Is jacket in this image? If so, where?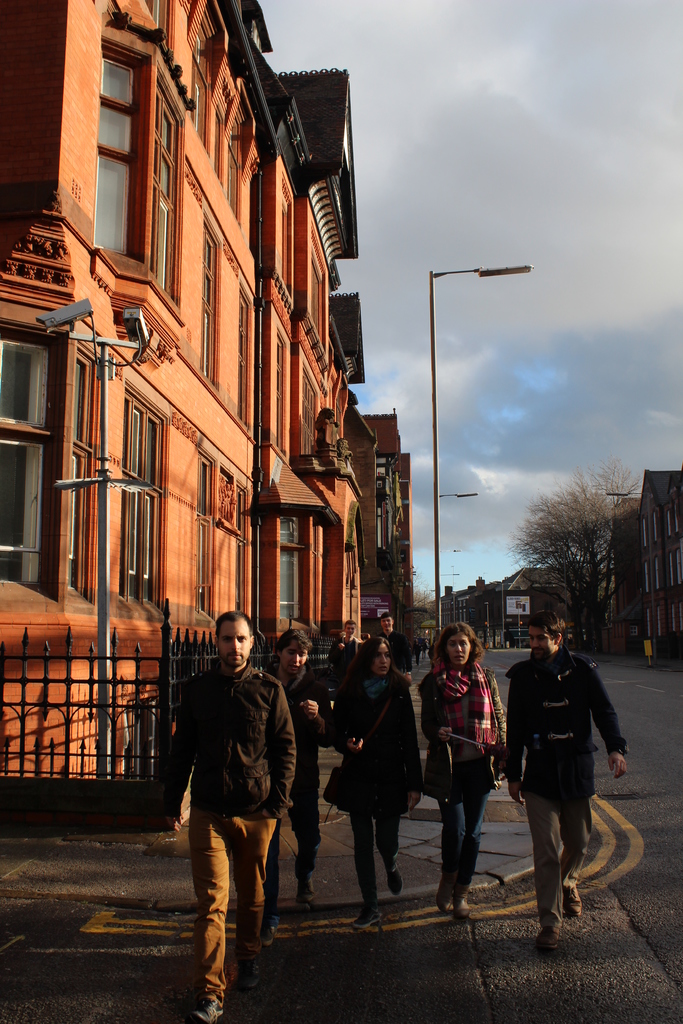
Yes, at [325,671,425,822].
